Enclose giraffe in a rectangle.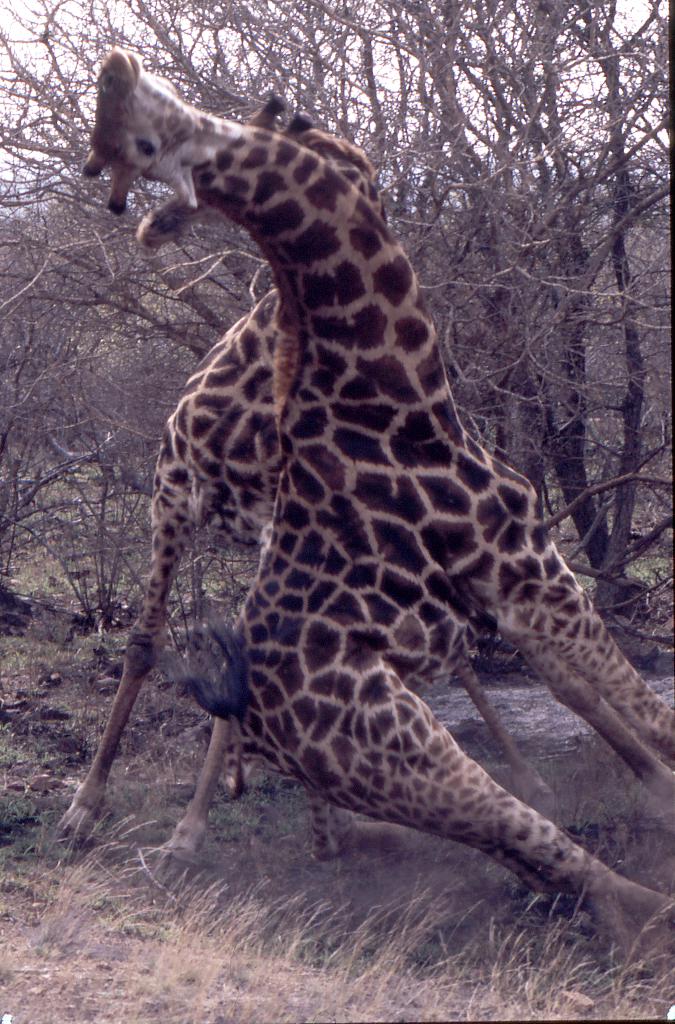
bbox=(87, 34, 674, 986).
